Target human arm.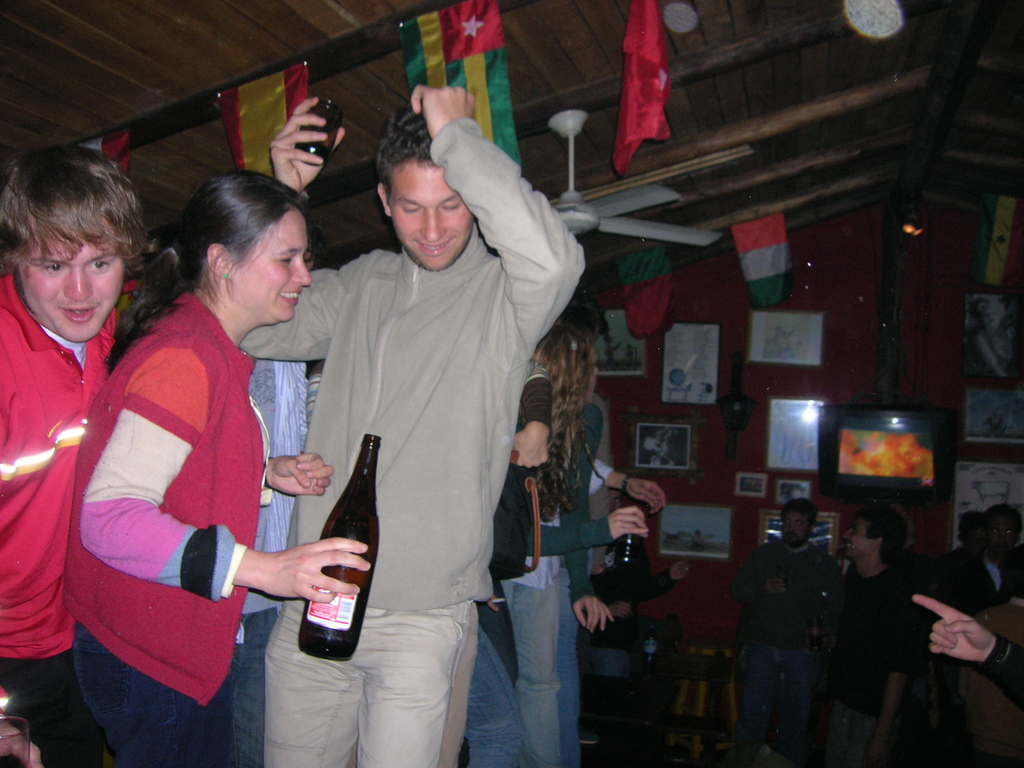
Target region: Rect(525, 502, 657, 561).
